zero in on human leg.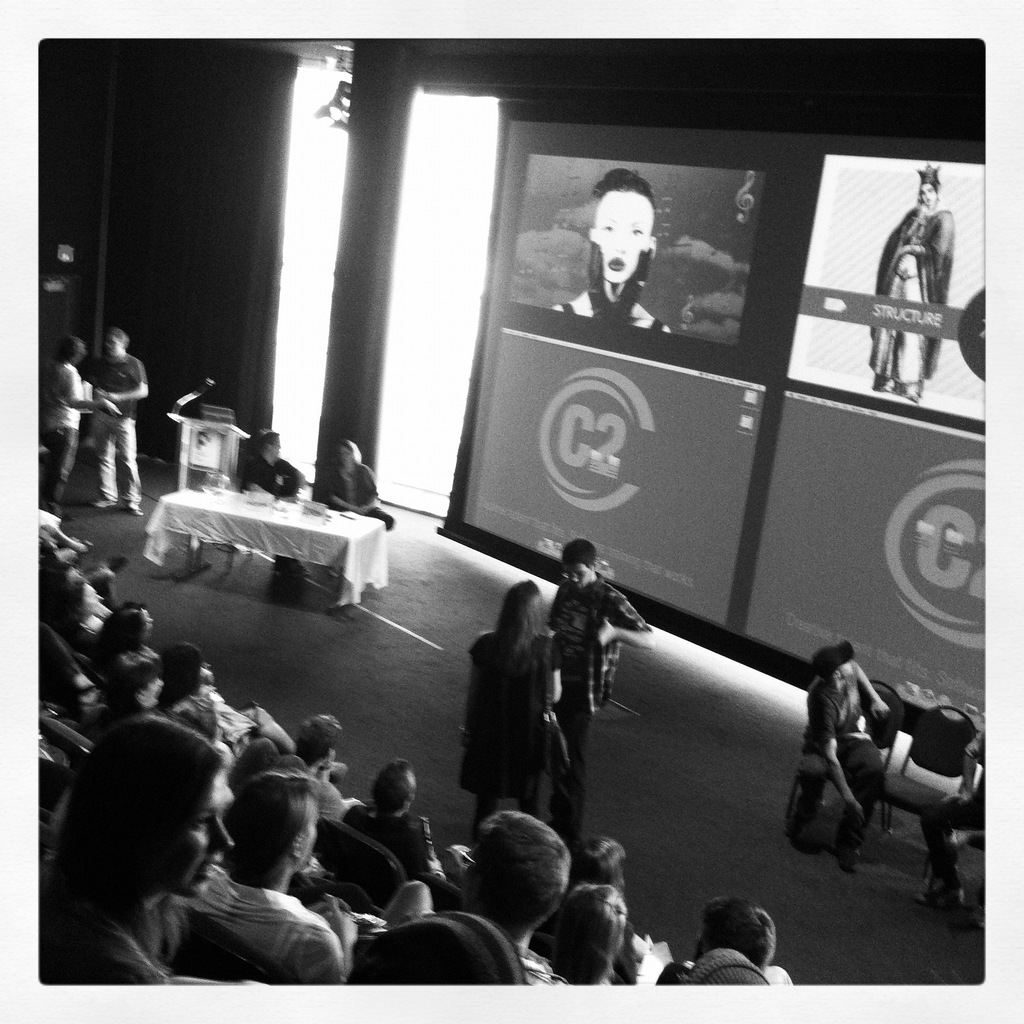
Zeroed in: {"left": 550, "top": 705, "right": 583, "bottom": 872}.
